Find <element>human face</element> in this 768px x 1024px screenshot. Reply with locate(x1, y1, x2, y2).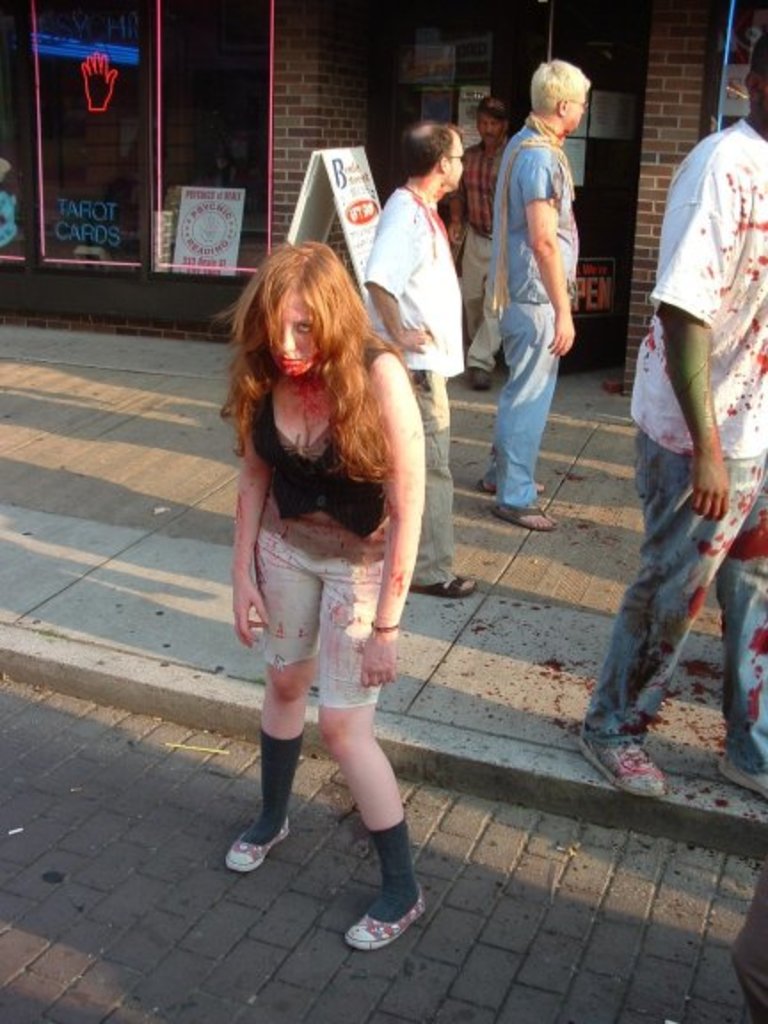
locate(443, 132, 466, 197).
